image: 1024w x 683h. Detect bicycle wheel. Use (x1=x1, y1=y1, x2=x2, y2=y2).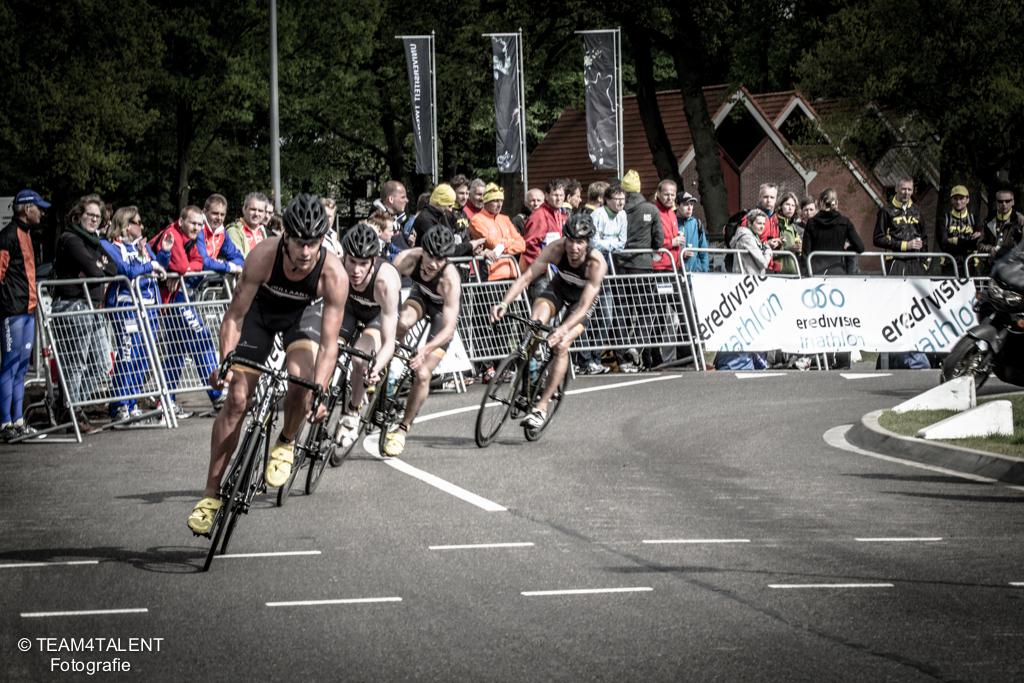
(x1=379, y1=375, x2=401, y2=469).
